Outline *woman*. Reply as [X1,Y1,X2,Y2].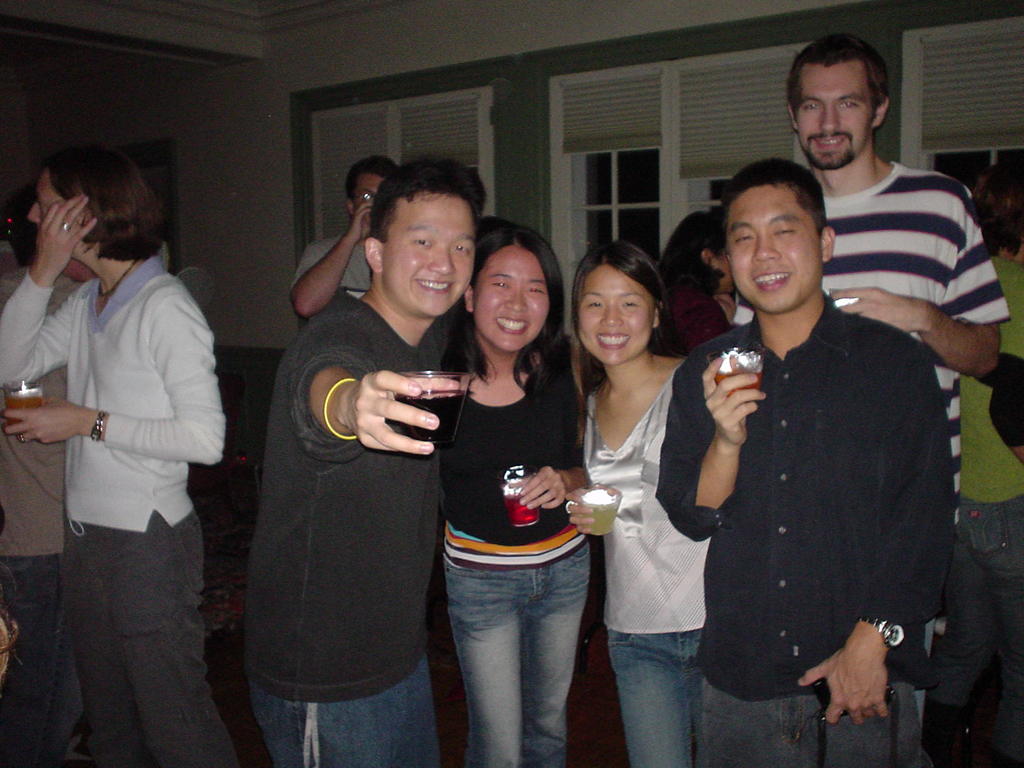
[570,240,717,767].
